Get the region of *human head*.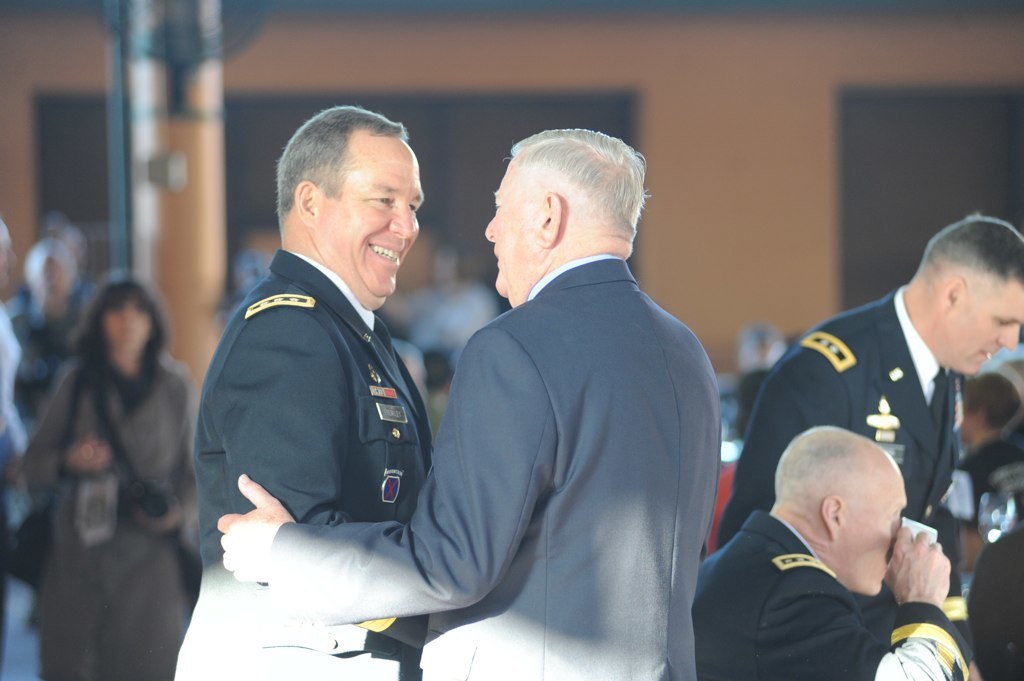
<box>0,219,14,280</box>.
